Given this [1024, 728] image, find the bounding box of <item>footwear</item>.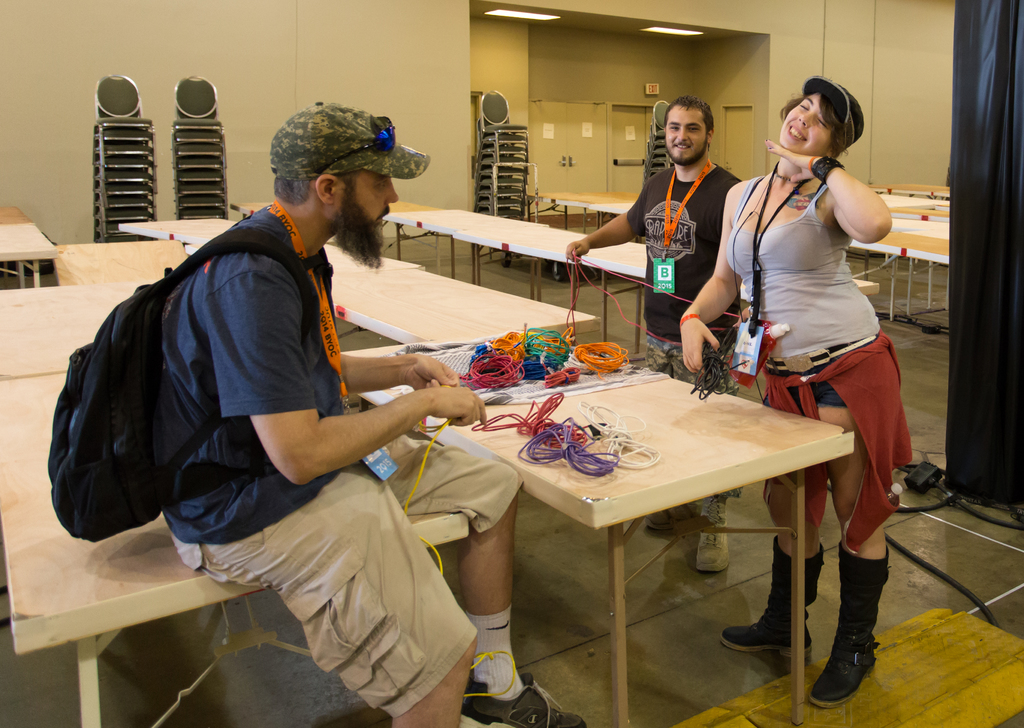
{"x1": 453, "y1": 659, "x2": 584, "y2": 727}.
